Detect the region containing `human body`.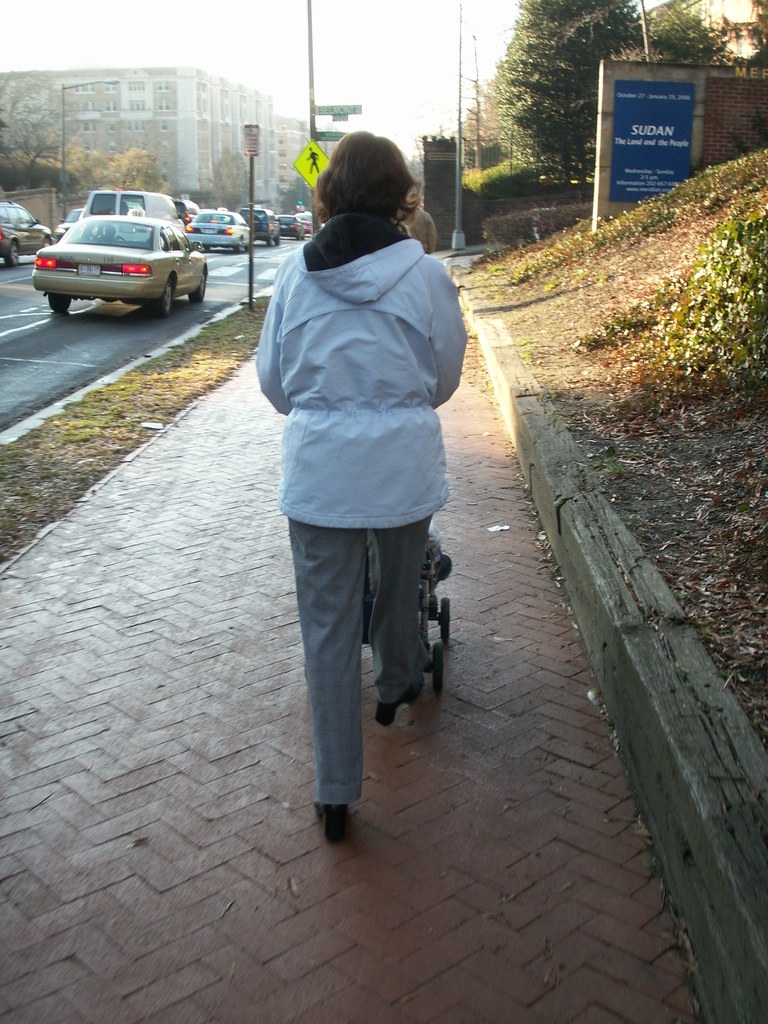
bbox=[259, 121, 469, 857].
